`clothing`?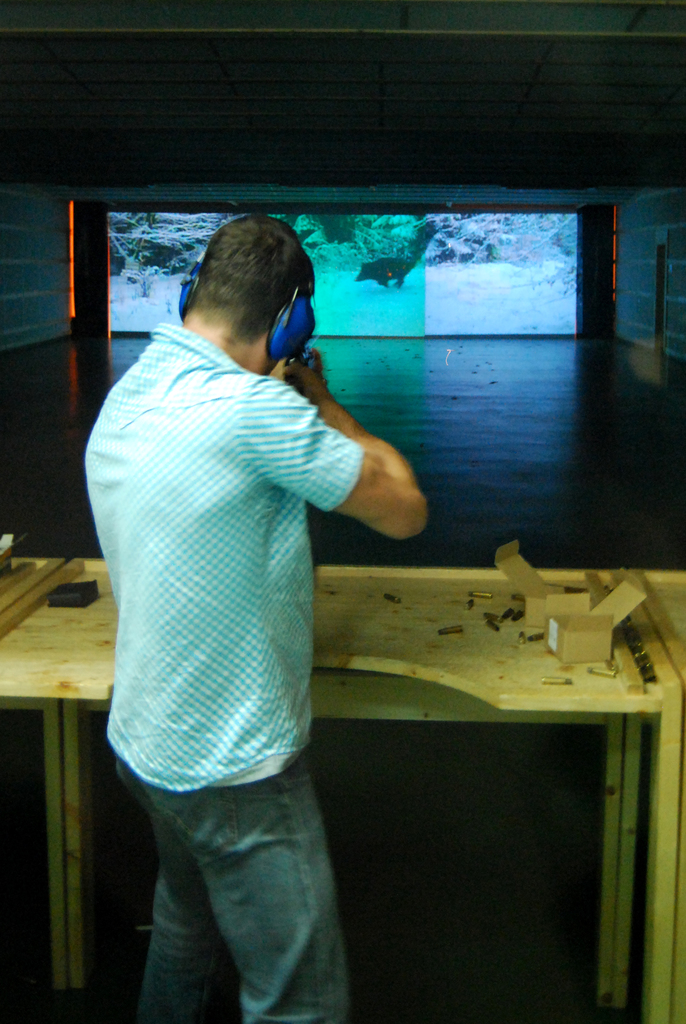
97:403:398:979
